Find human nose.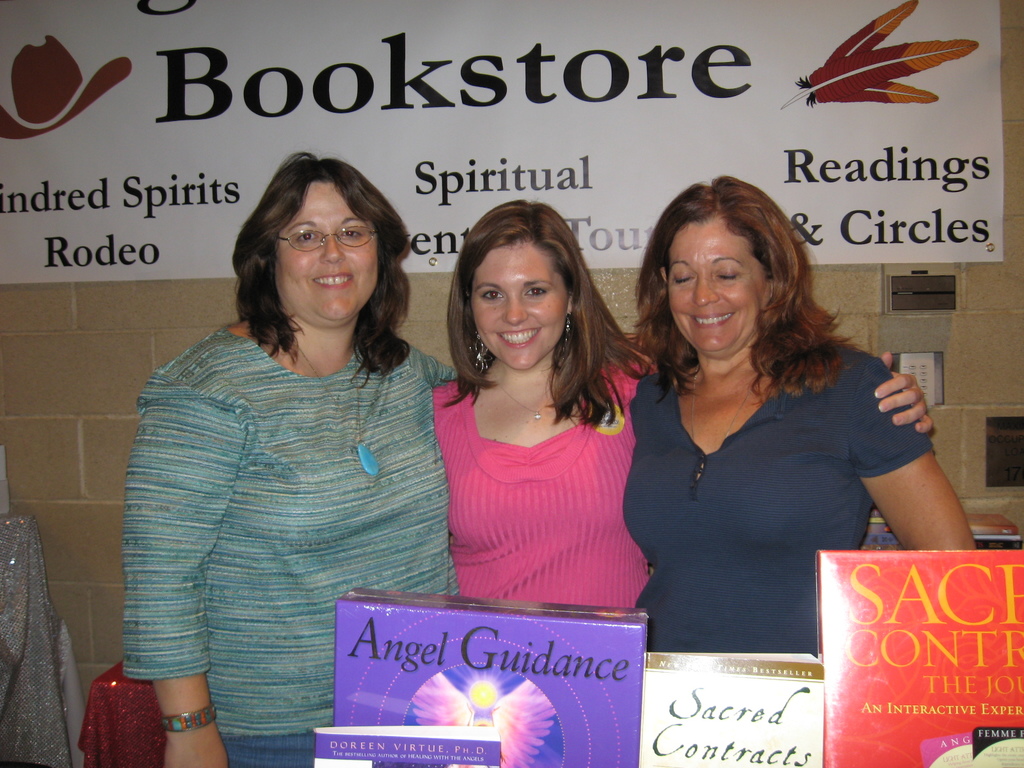
locate(690, 276, 718, 308).
